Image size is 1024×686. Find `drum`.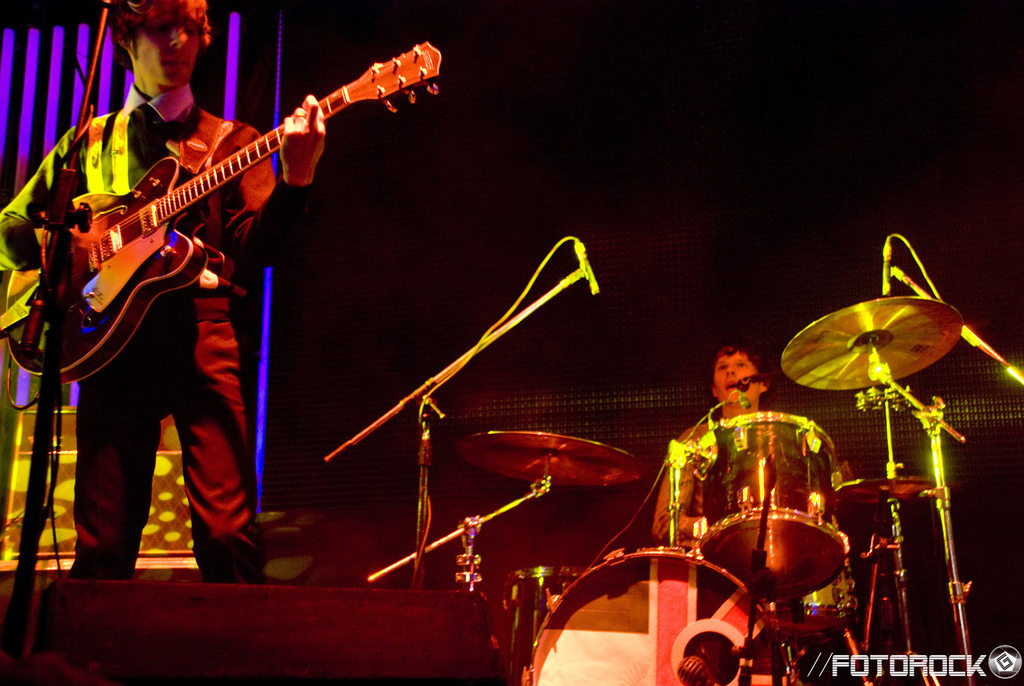
l=765, t=568, r=860, b=632.
